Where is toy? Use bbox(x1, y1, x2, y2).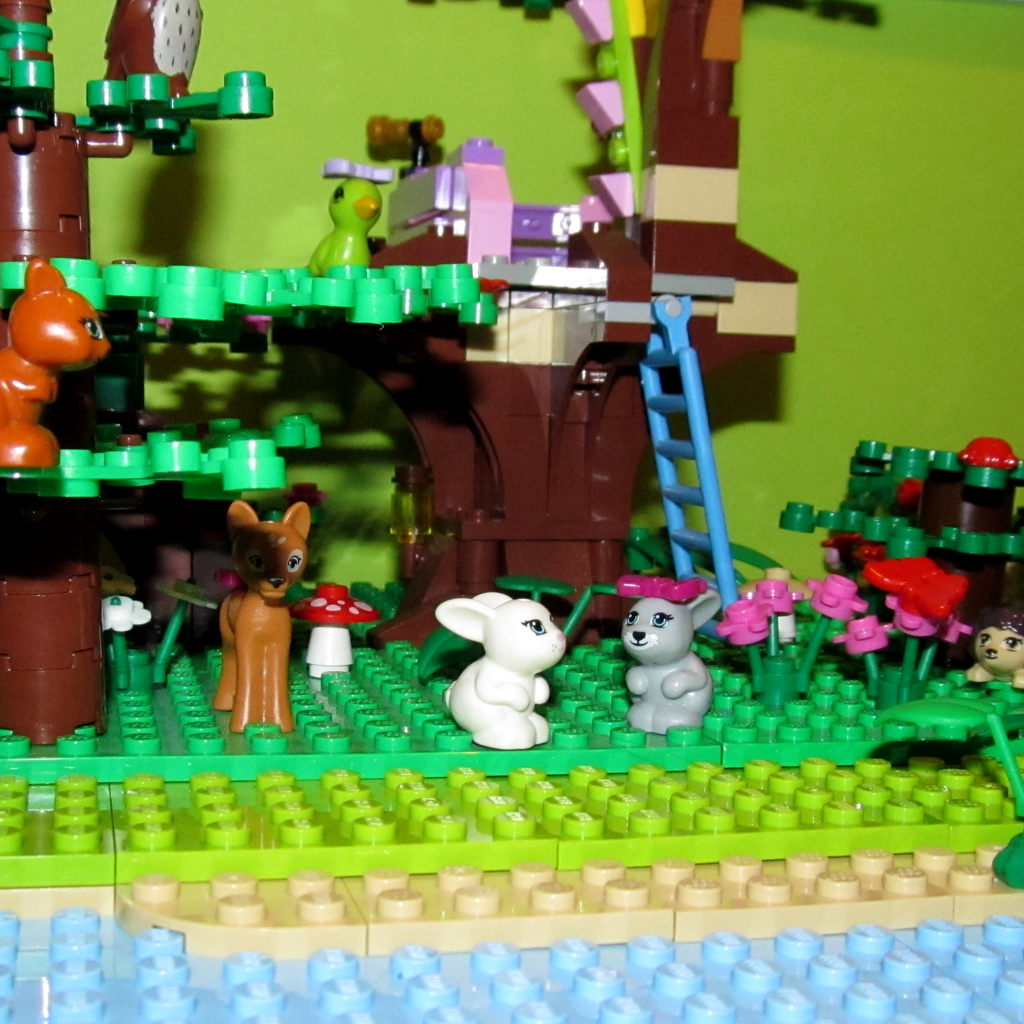
bbox(708, 563, 871, 704).
